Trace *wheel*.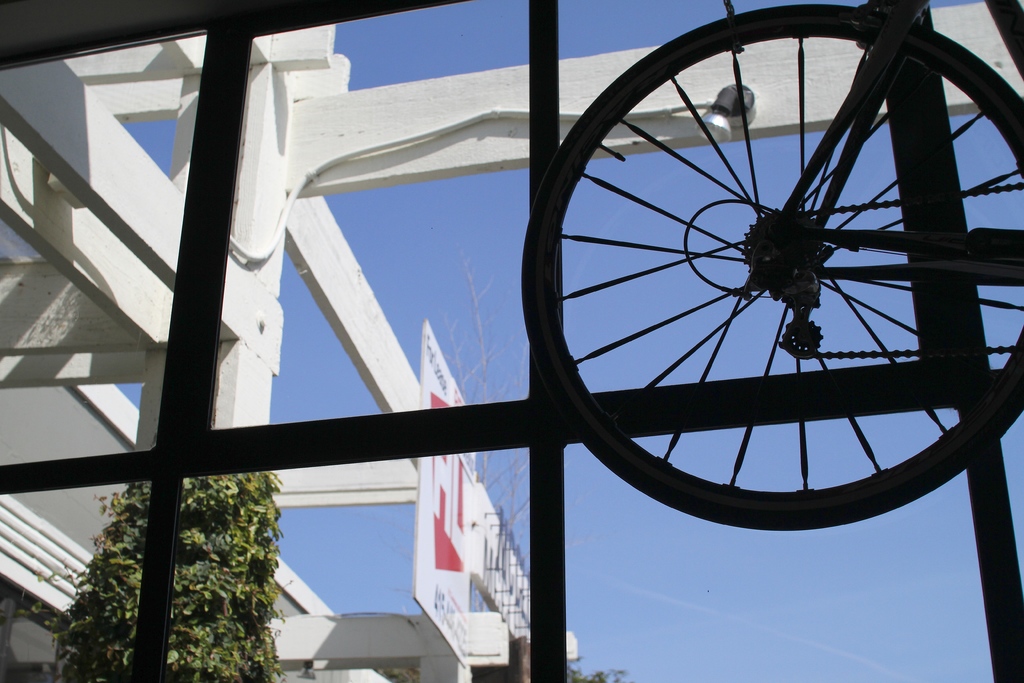
Traced to [553, 11, 1021, 557].
